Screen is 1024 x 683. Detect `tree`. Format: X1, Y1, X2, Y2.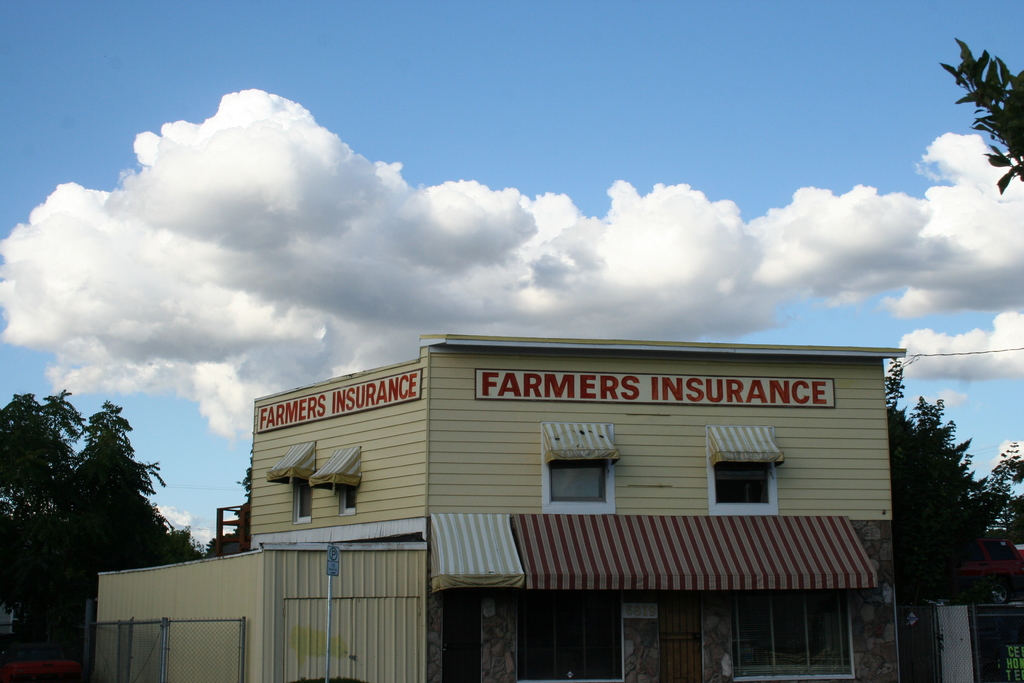
932, 34, 1023, 197.
